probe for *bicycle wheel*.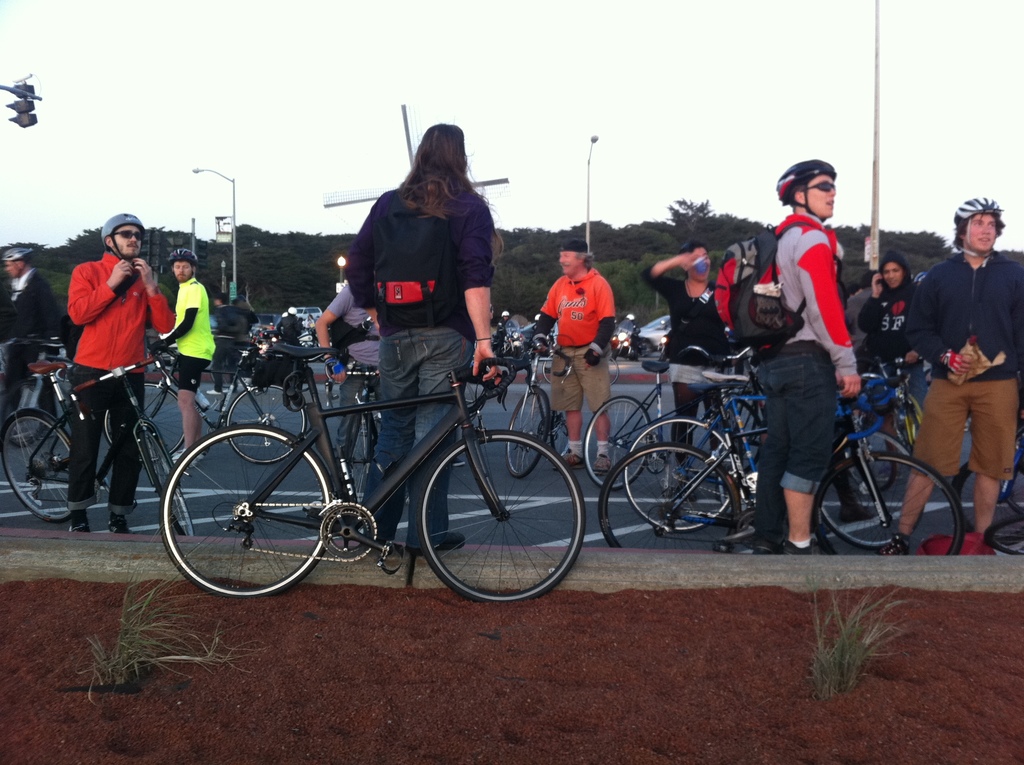
Probe result: {"left": 625, "top": 415, "right": 736, "bottom": 535}.
